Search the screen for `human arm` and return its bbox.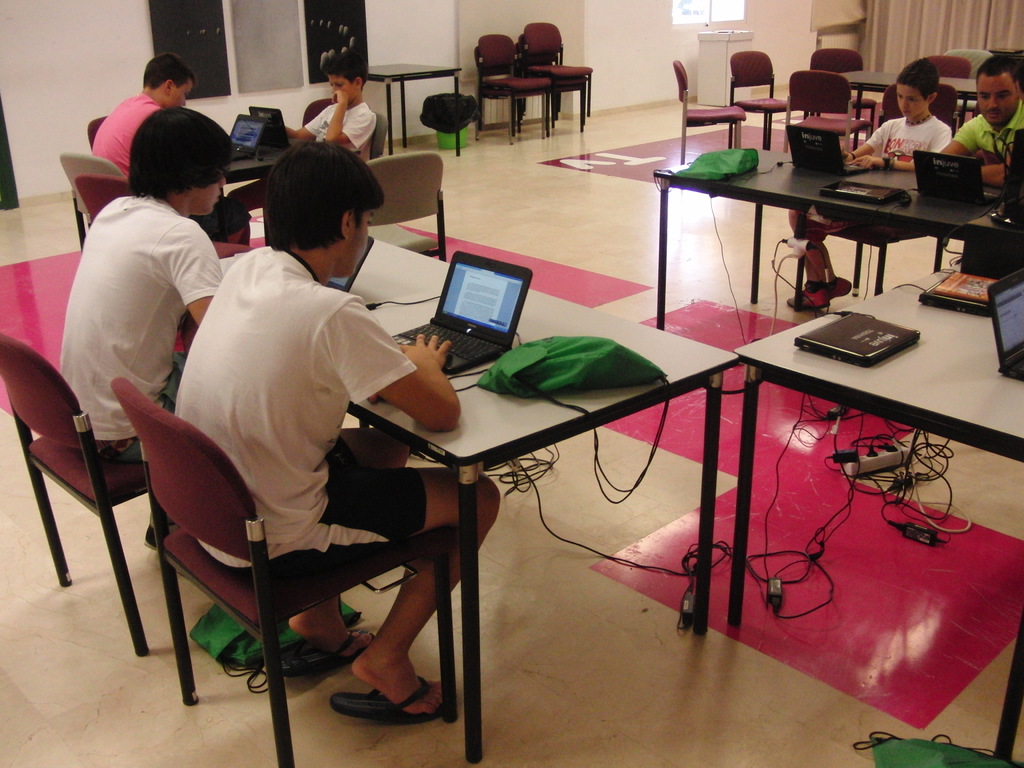
Found: box(284, 102, 330, 142).
